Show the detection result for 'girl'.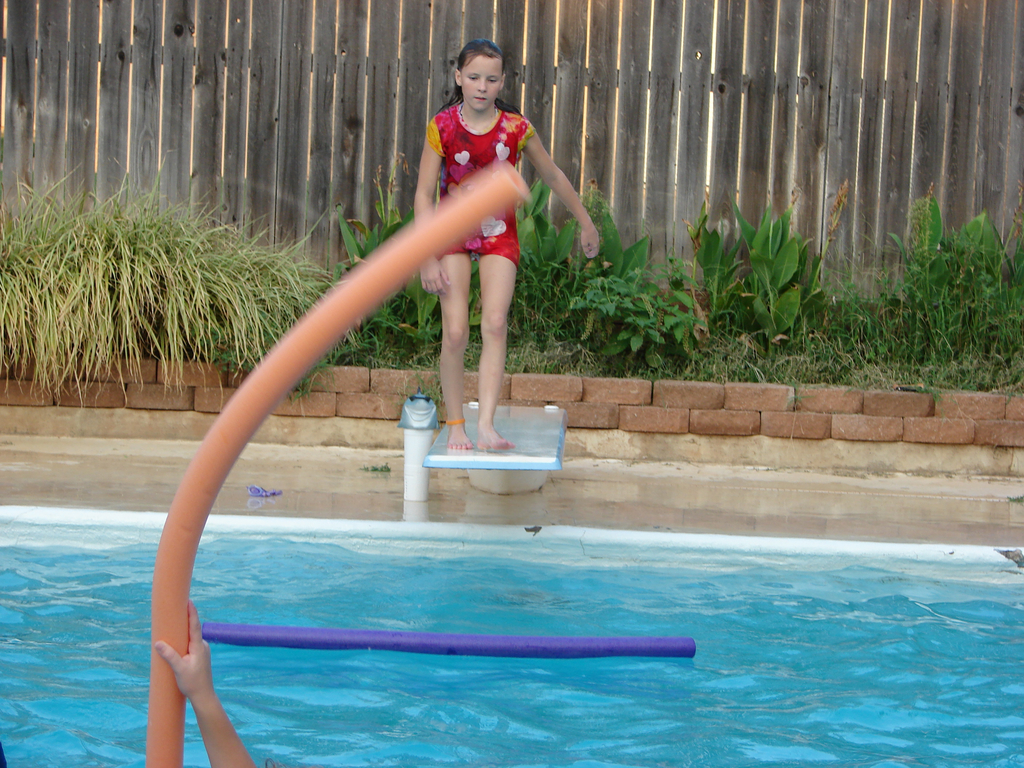
left=414, top=36, right=602, bottom=449.
